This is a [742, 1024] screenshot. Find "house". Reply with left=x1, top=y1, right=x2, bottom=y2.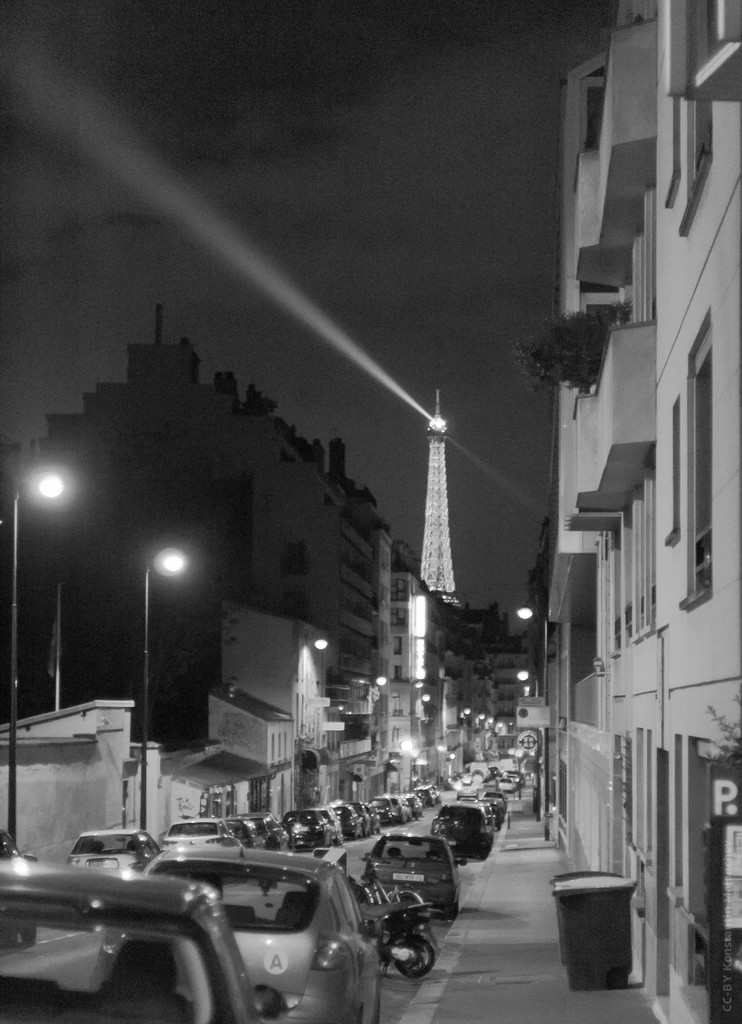
left=122, top=739, right=280, bottom=831.
